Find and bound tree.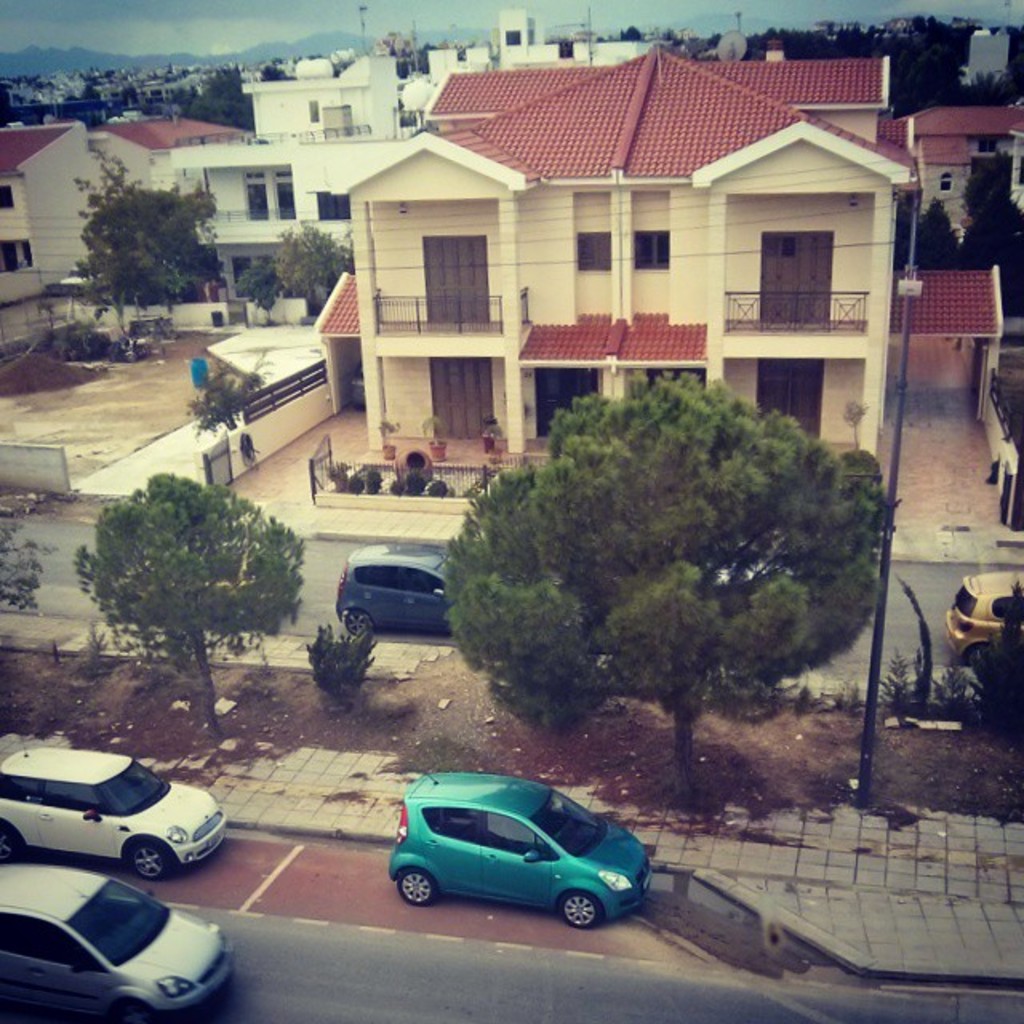
Bound: pyautogui.locateOnScreen(222, 248, 283, 309).
